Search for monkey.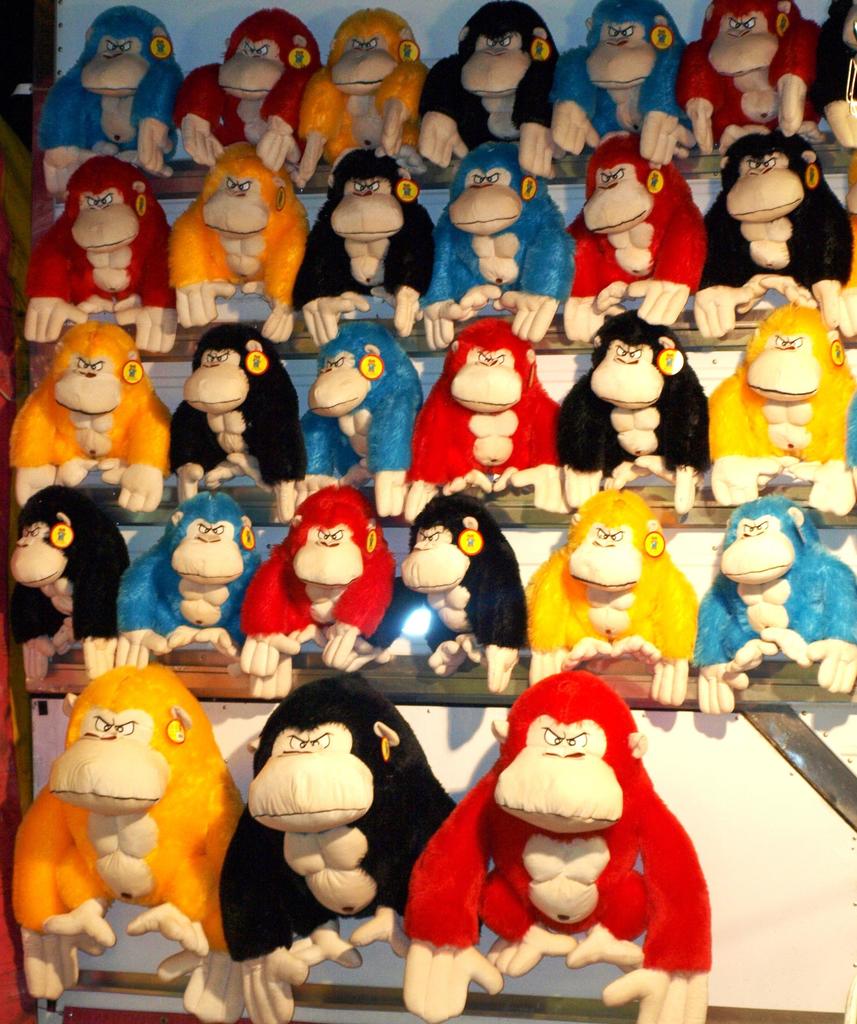
Found at (223,672,487,1023).
